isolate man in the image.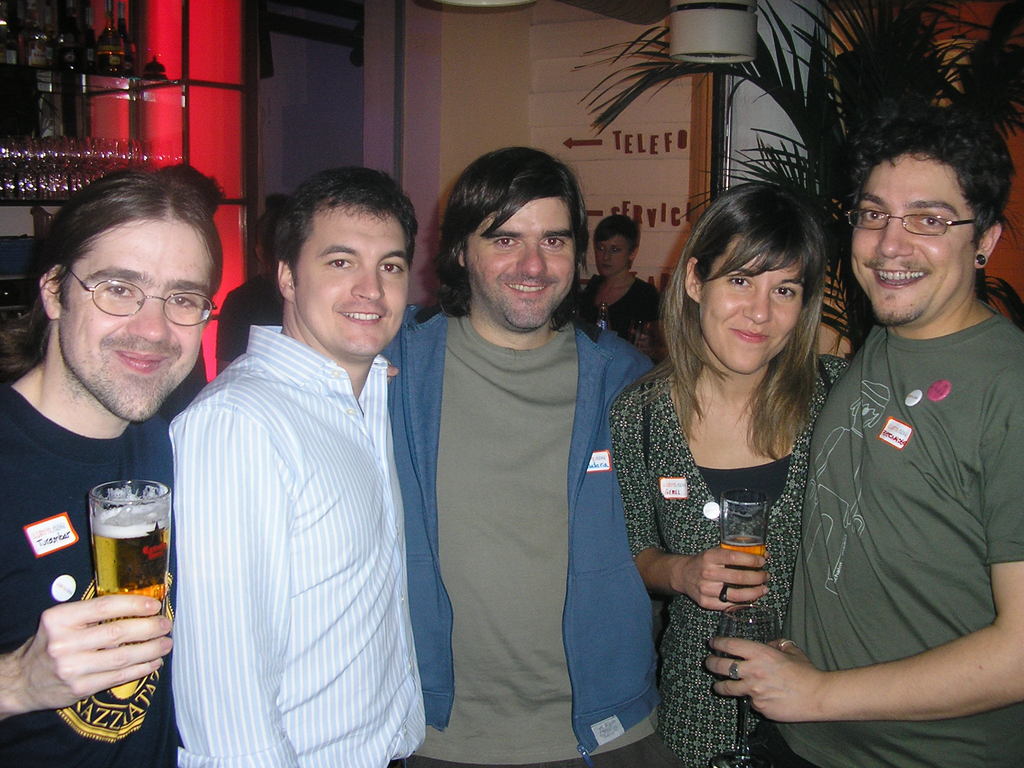
Isolated region: (left=0, top=168, right=223, bottom=767).
